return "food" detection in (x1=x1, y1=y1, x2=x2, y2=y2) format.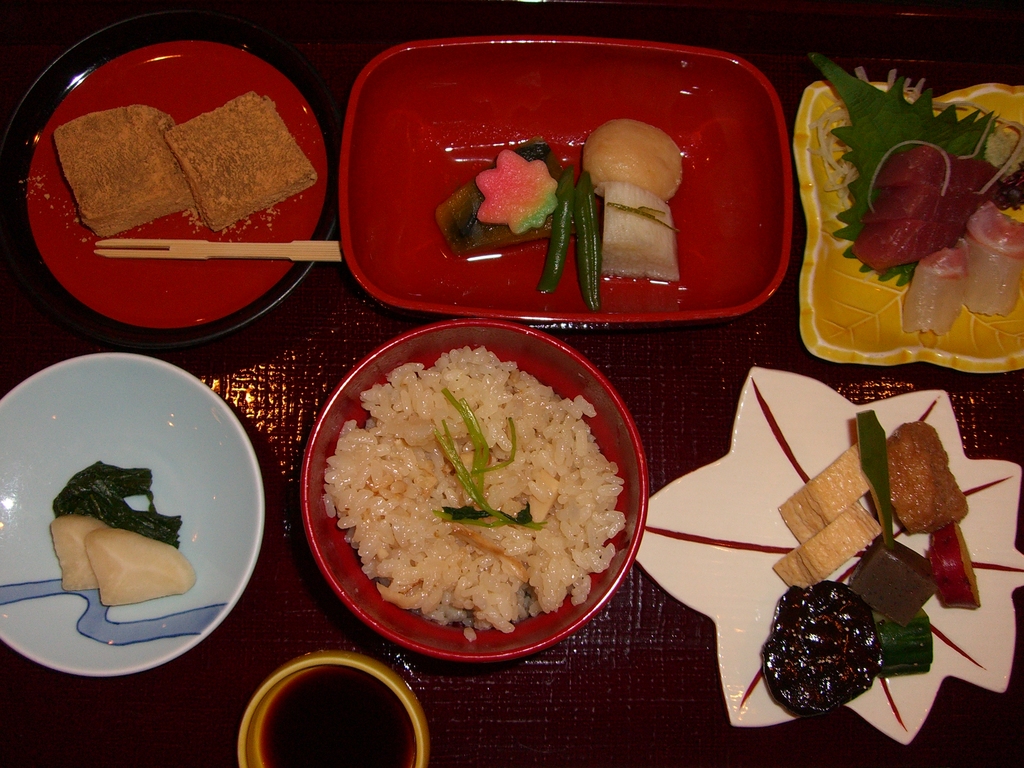
(x1=83, y1=525, x2=200, y2=607).
